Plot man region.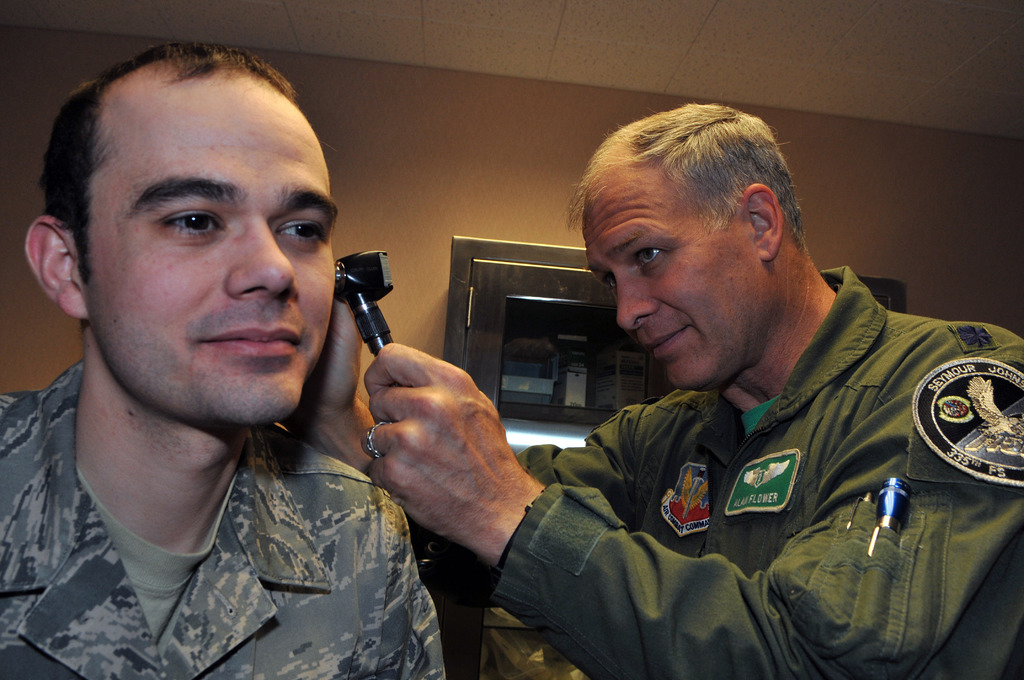
Plotted at <box>0,37,523,670</box>.
